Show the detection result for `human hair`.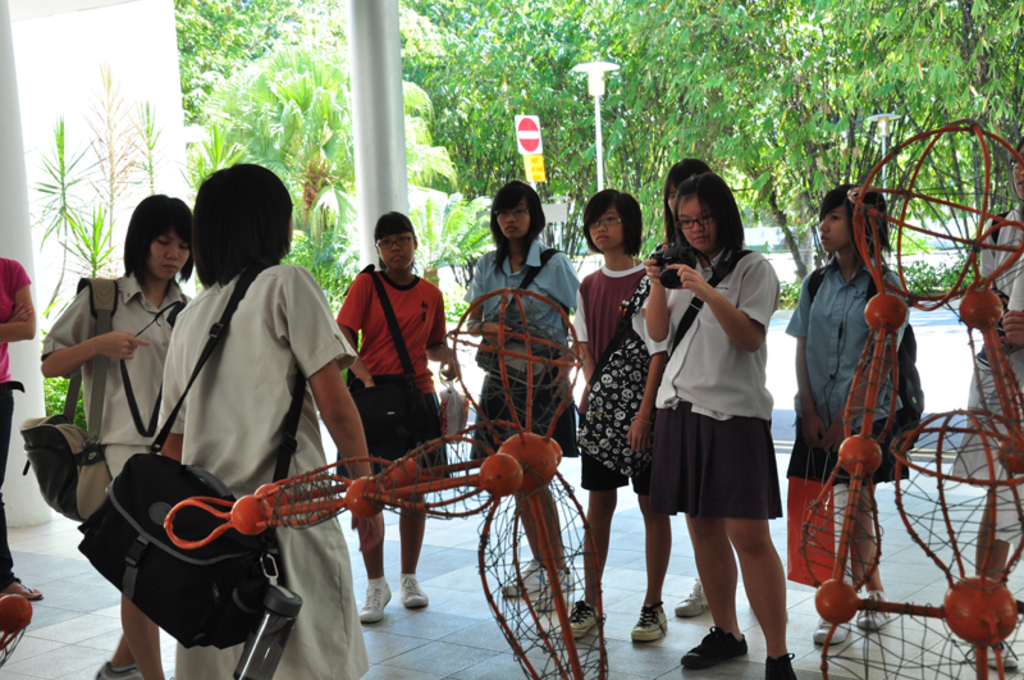
[left=581, top=187, right=644, bottom=255].
